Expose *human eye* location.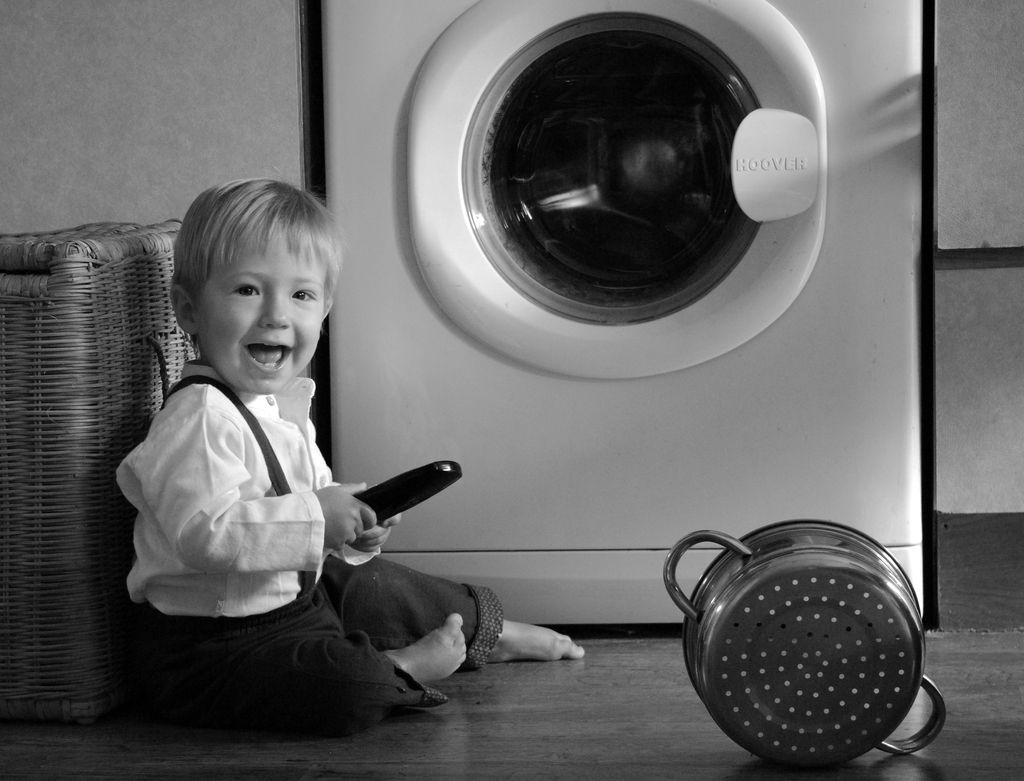
Exposed at (left=290, top=286, right=318, bottom=305).
